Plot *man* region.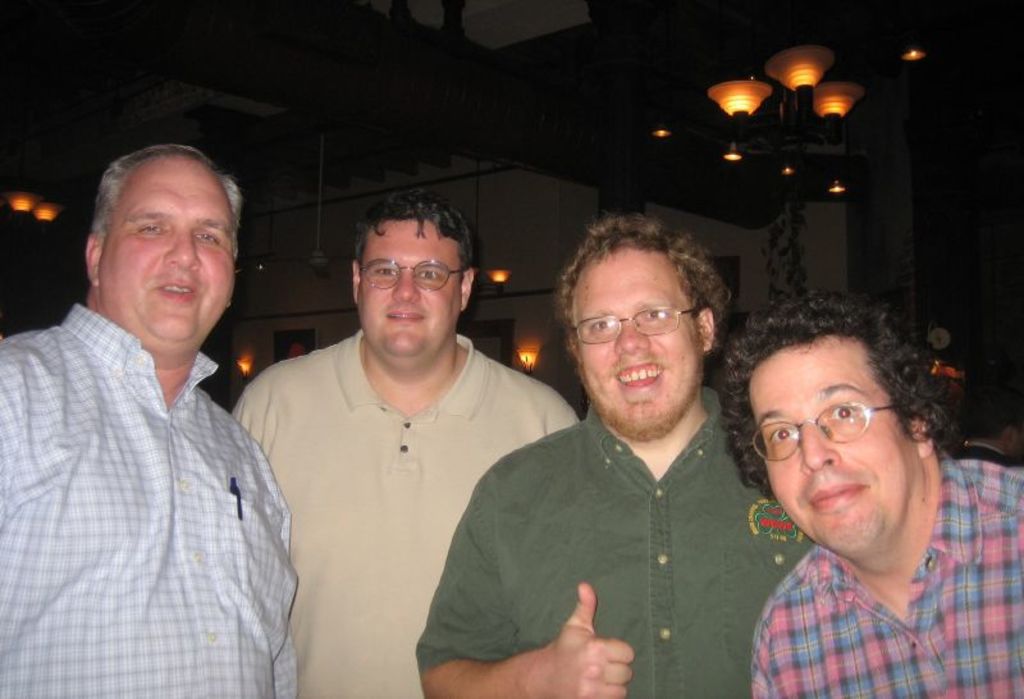
Plotted at 0, 136, 320, 698.
